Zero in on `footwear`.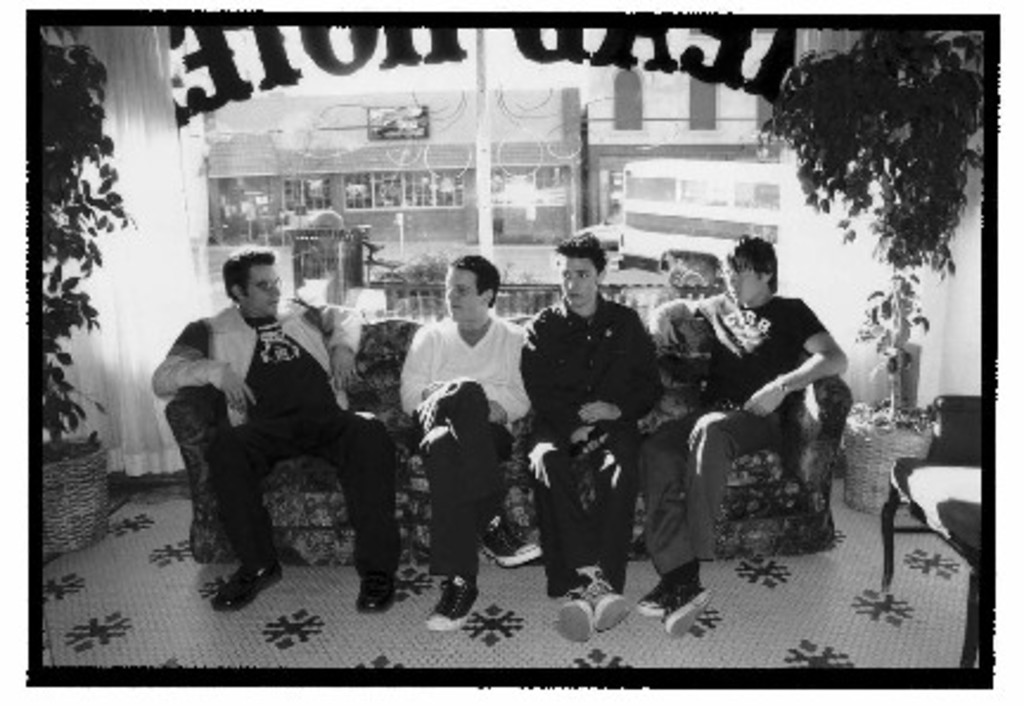
Zeroed in: {"left": 661, "top": 552, "right": 711, "bottom": 640}.
